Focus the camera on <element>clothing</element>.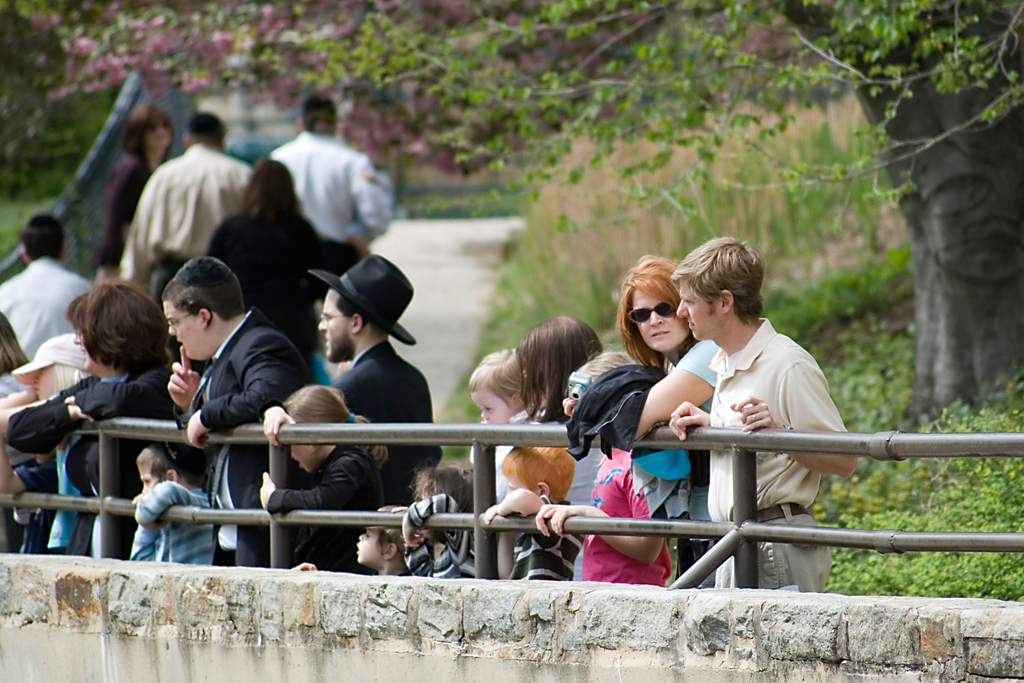
Focus region: 93:140:159:289.
